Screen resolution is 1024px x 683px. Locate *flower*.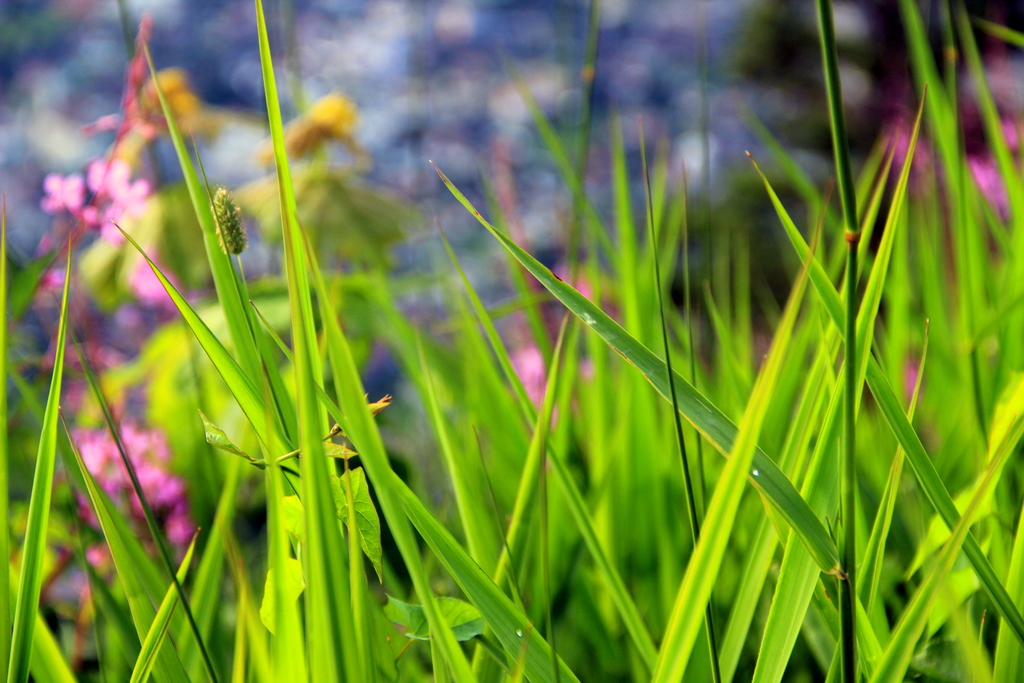
bbox=(557, 268, 605, 309).
